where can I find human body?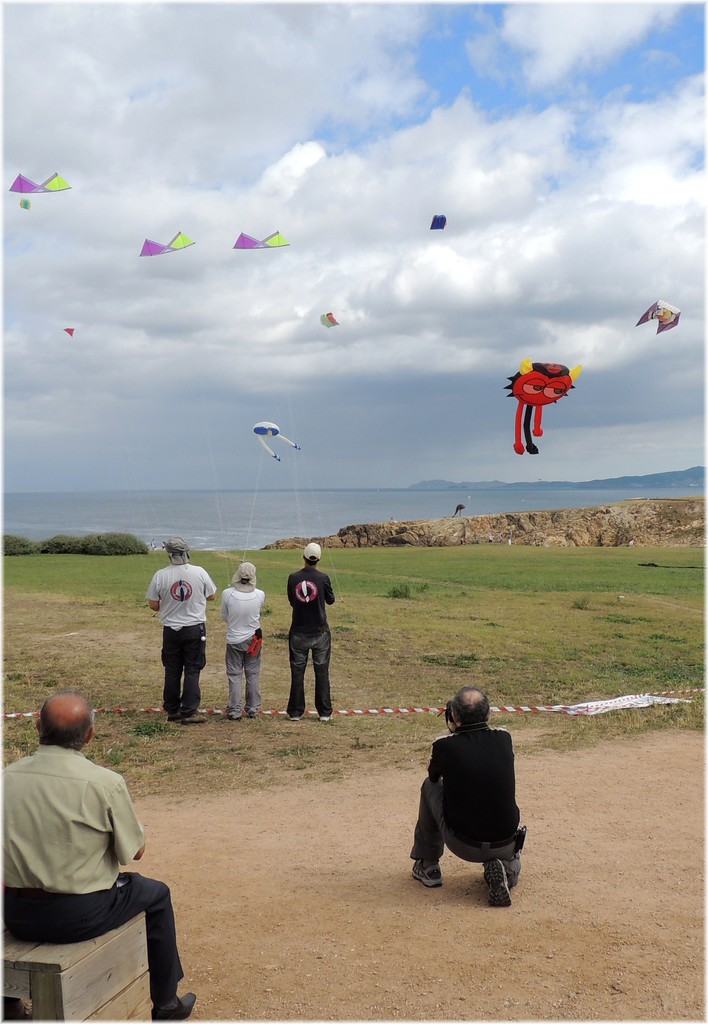
You can find it at bbox(220, 559, 262, 712).
